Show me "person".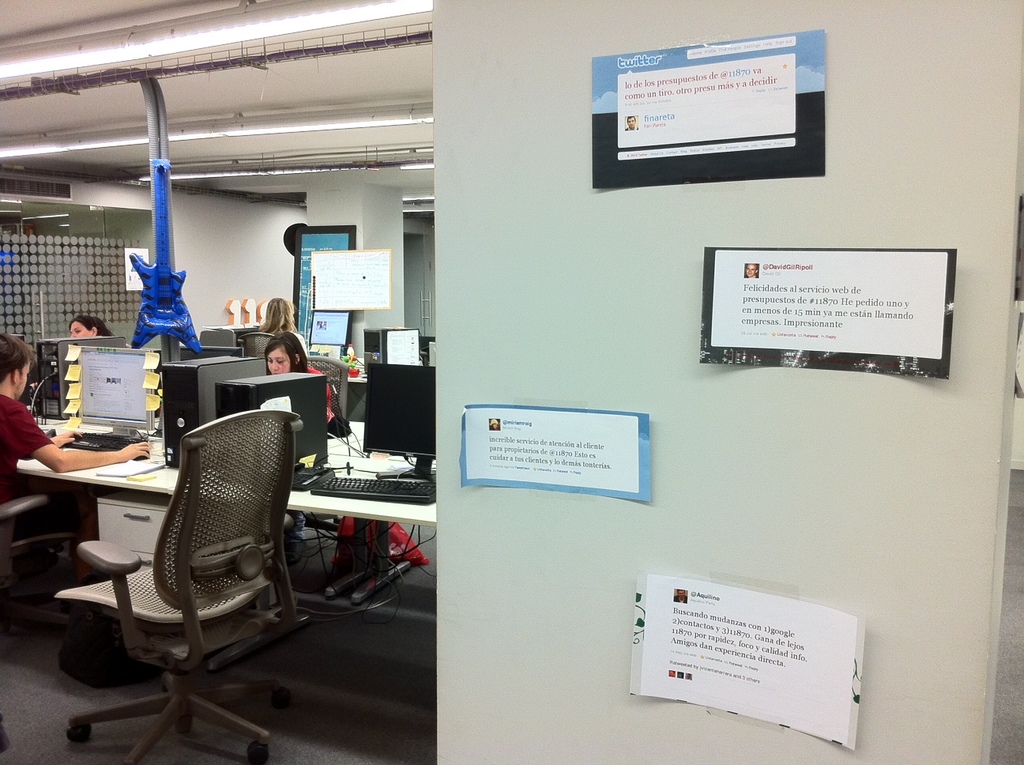
"person" is here: 258:294:314:360.
